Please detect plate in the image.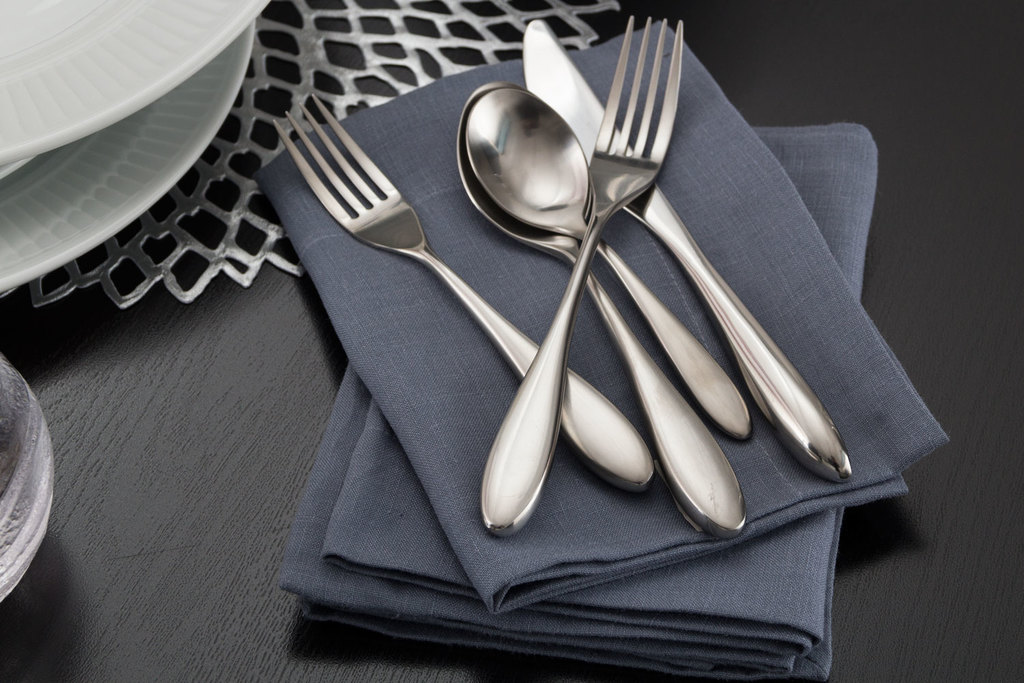
select_region(0, 0, 270, 162).
